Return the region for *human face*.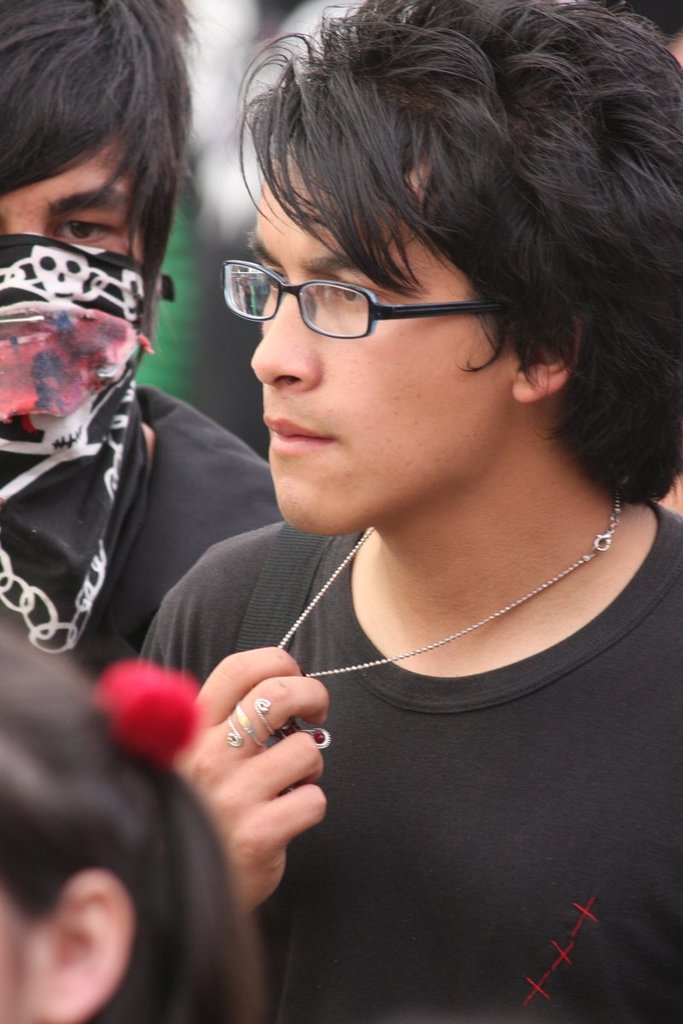
x1=244 y1=146 x2=519 y2=534.
